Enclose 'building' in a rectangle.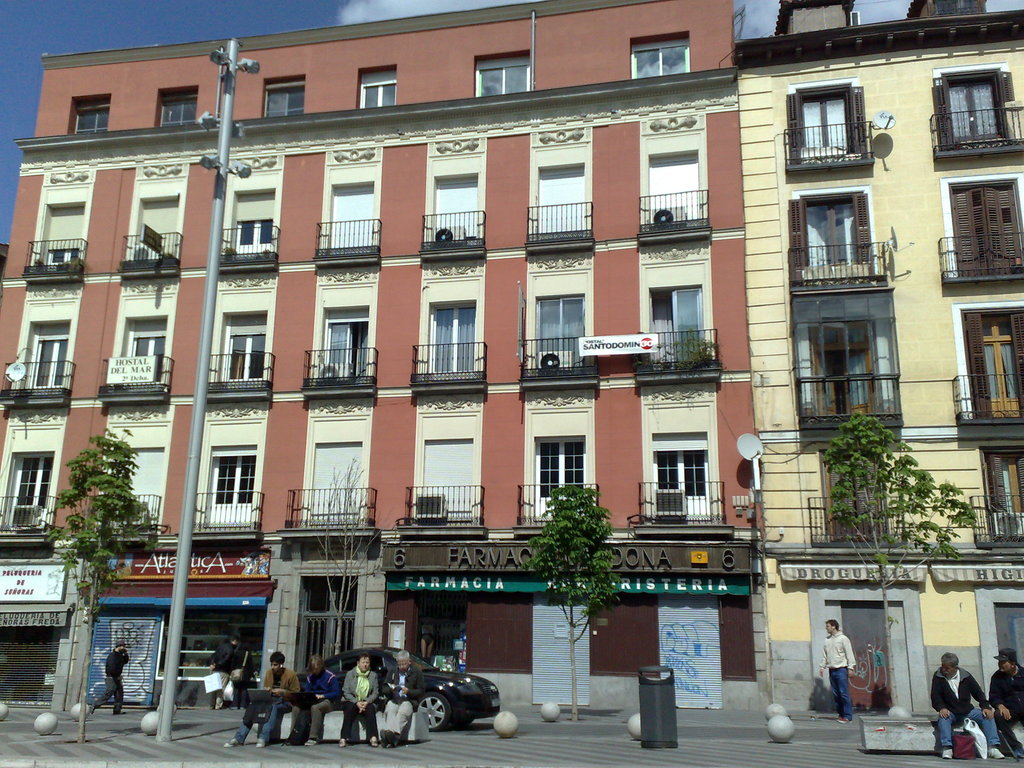
731/0/1023/709.
